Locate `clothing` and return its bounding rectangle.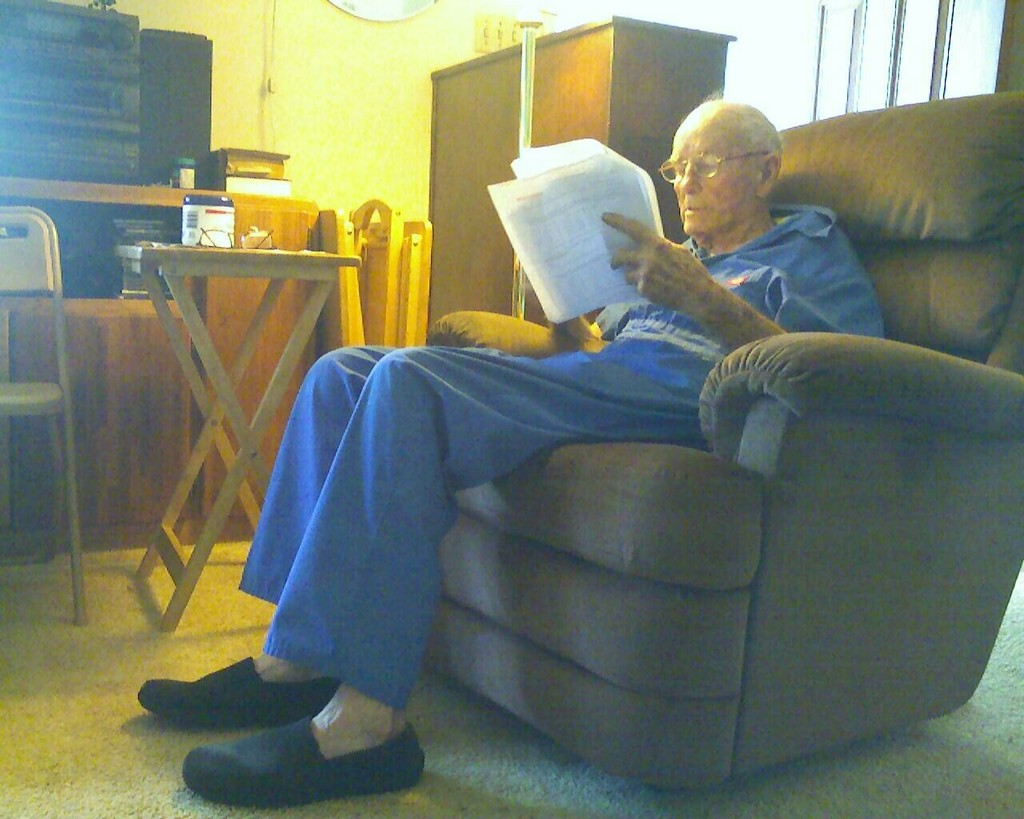
[left=256, top=277, right=927, bottom=780].
